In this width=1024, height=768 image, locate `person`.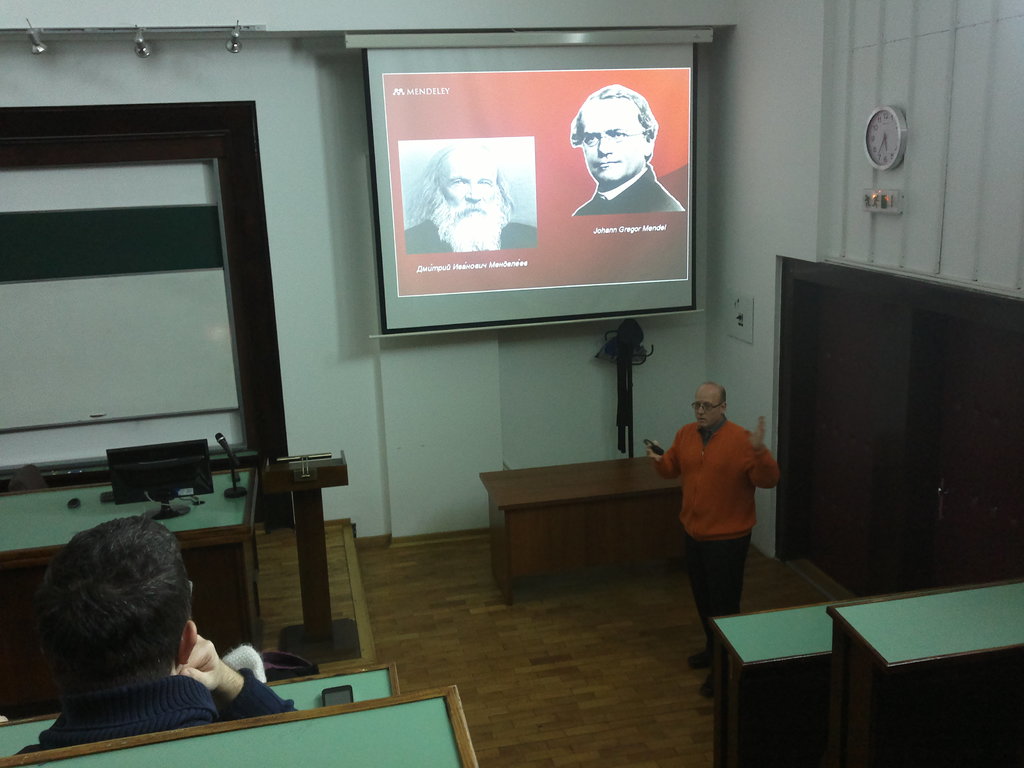
Bounding box: detection(403, 142, 540, 253).
